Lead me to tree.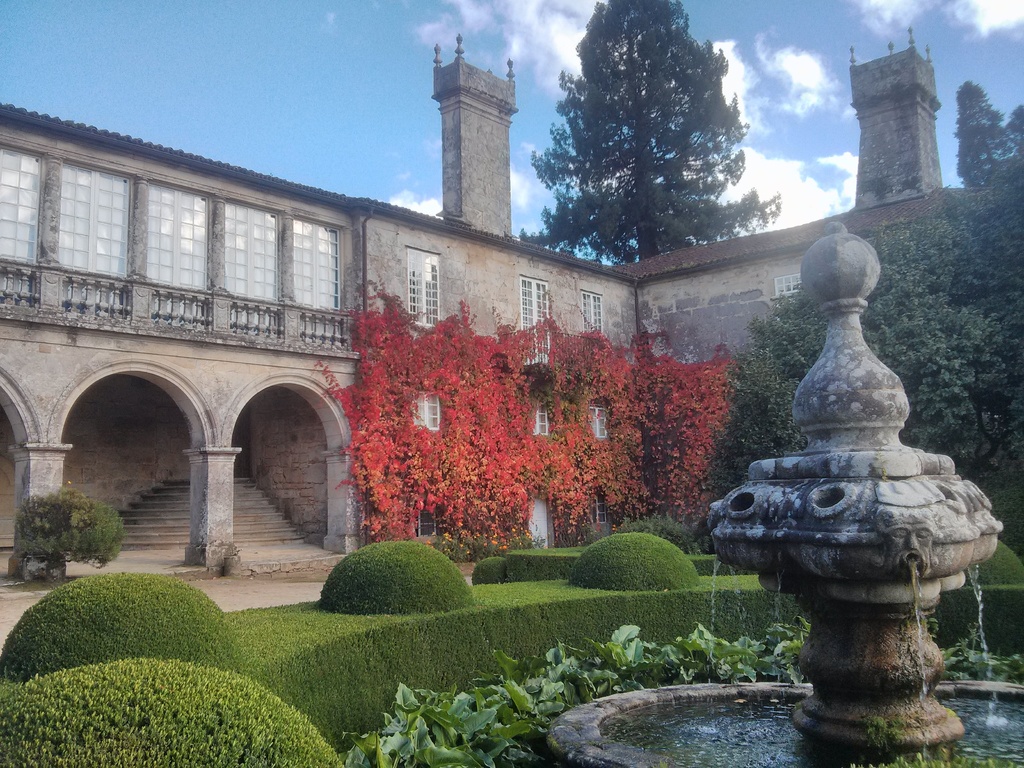
Lead to x1=527 y1=11 x2=768 y2=273.
